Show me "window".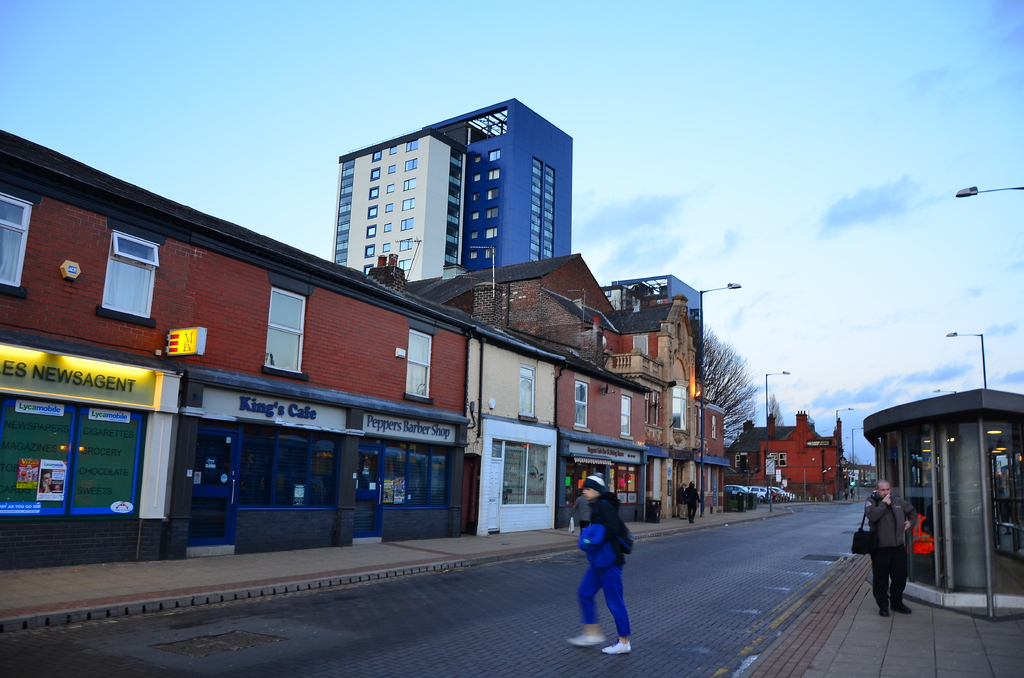
"window" is here: pyautogui.locateOnScreen(368, 207, 376, 218).
